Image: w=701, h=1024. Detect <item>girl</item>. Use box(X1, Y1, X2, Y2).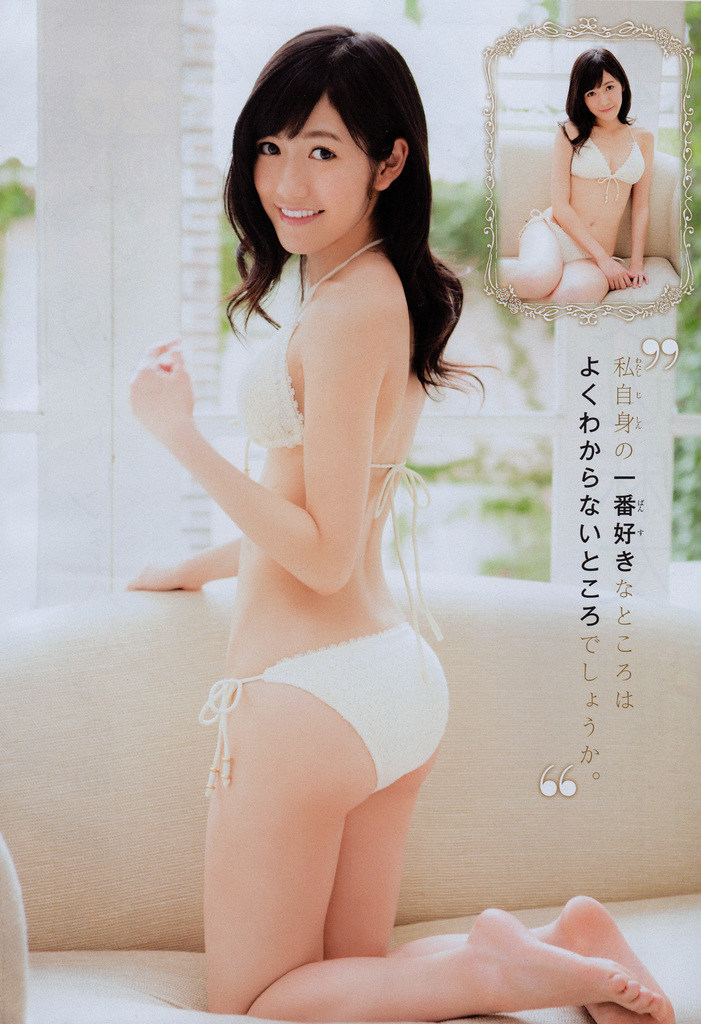
box(127, 22, 668, 1020).
